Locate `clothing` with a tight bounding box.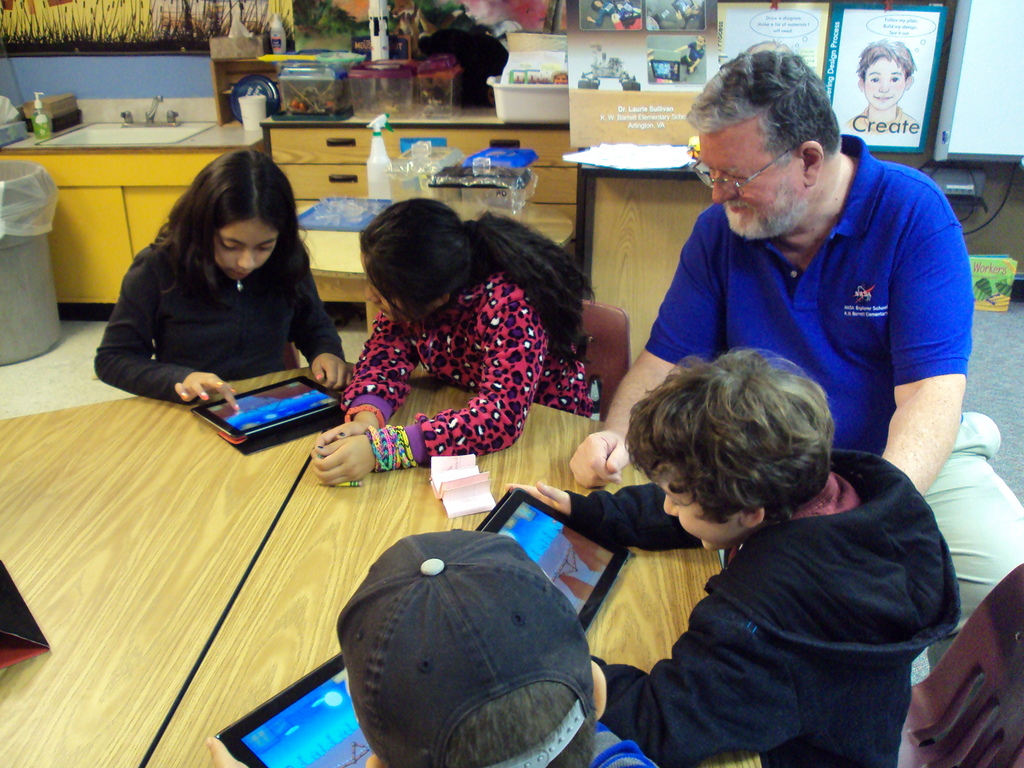
left=92, top=235, right=321, bottom=401.
